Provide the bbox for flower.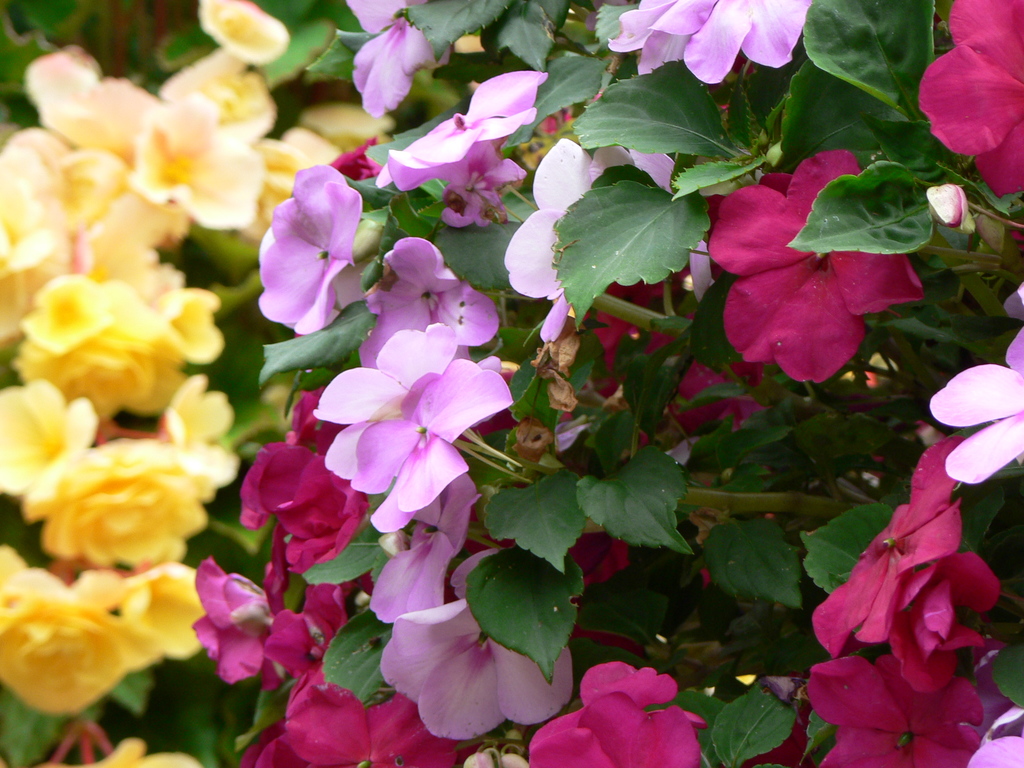
bbox(612, 145, 719, 290).
